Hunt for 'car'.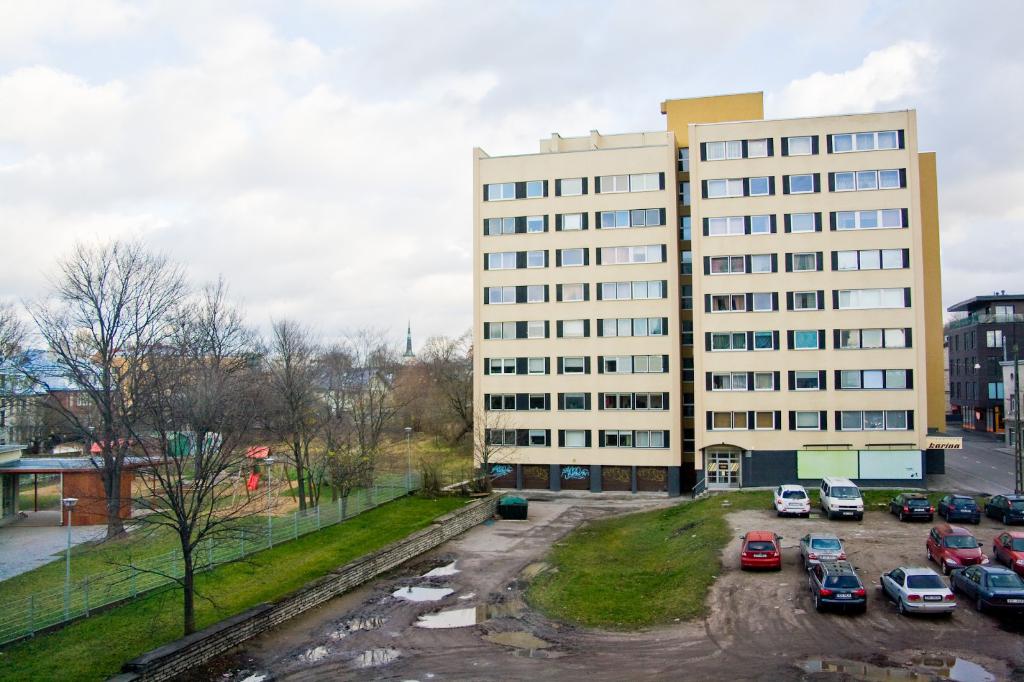
Hunted down at <bbox>772, 484, 810, 519</bbox>.
